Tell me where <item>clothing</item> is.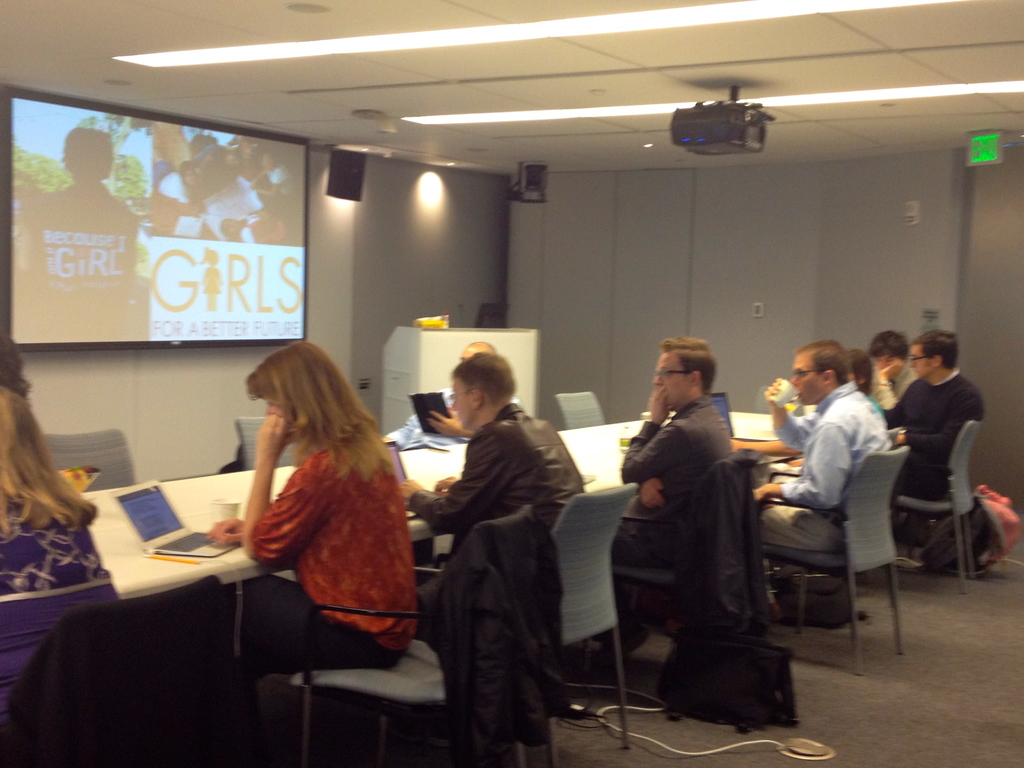
<item>clothing</item> is at {"x1": 759, "y1": 385, "x2": 885, "y2": 550}.
